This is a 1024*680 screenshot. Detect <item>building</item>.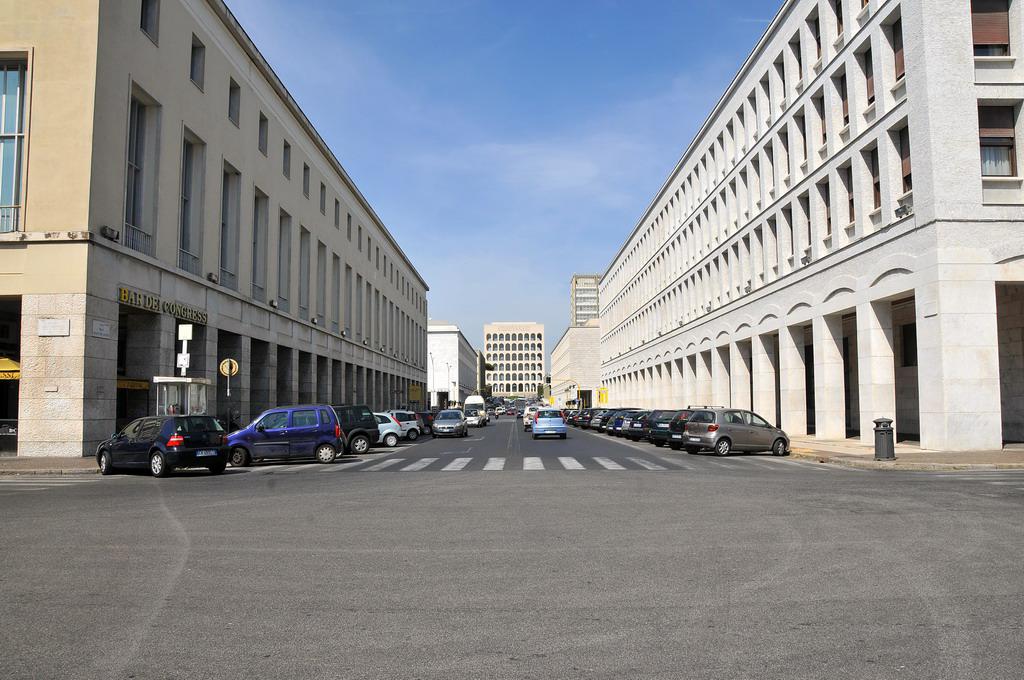
pyautogui.locateOnScreen(475, 317, 544, 413).
